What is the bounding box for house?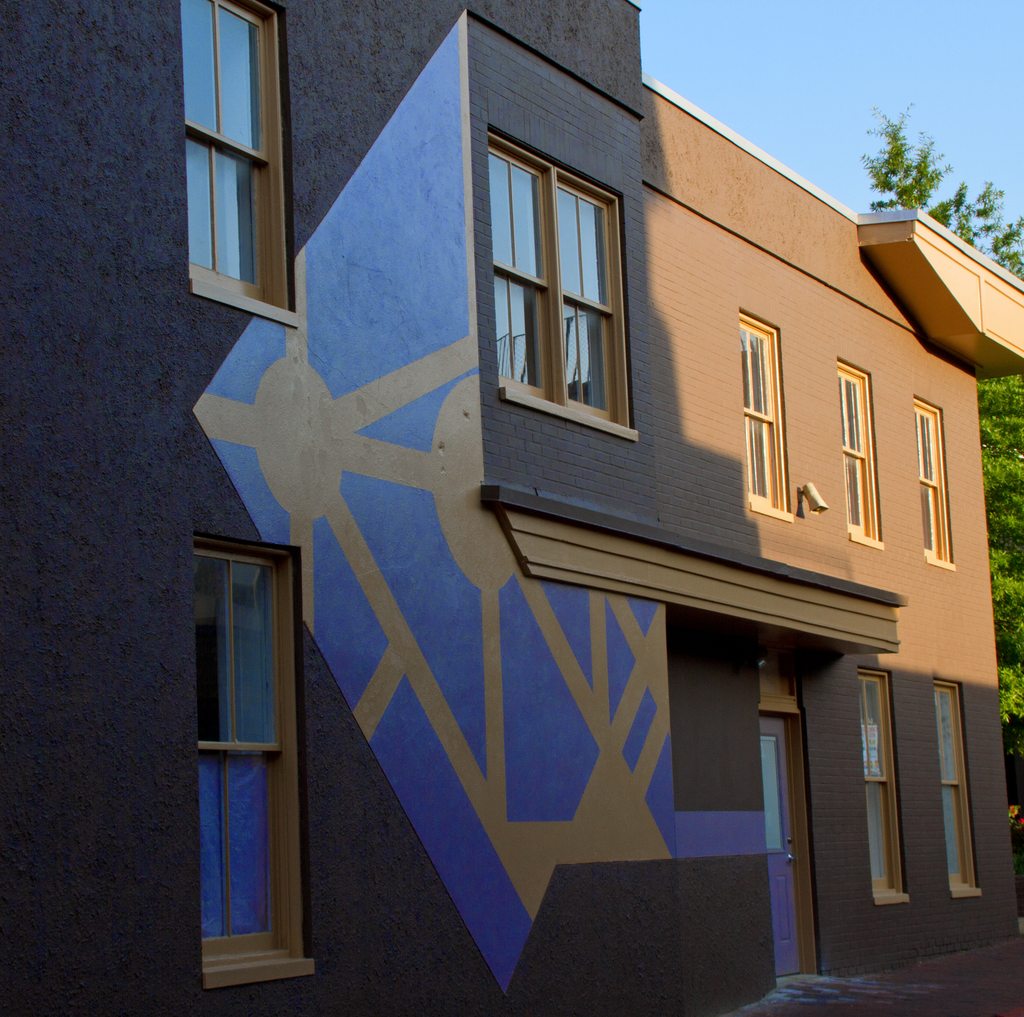
[0,0,1023,1016].
